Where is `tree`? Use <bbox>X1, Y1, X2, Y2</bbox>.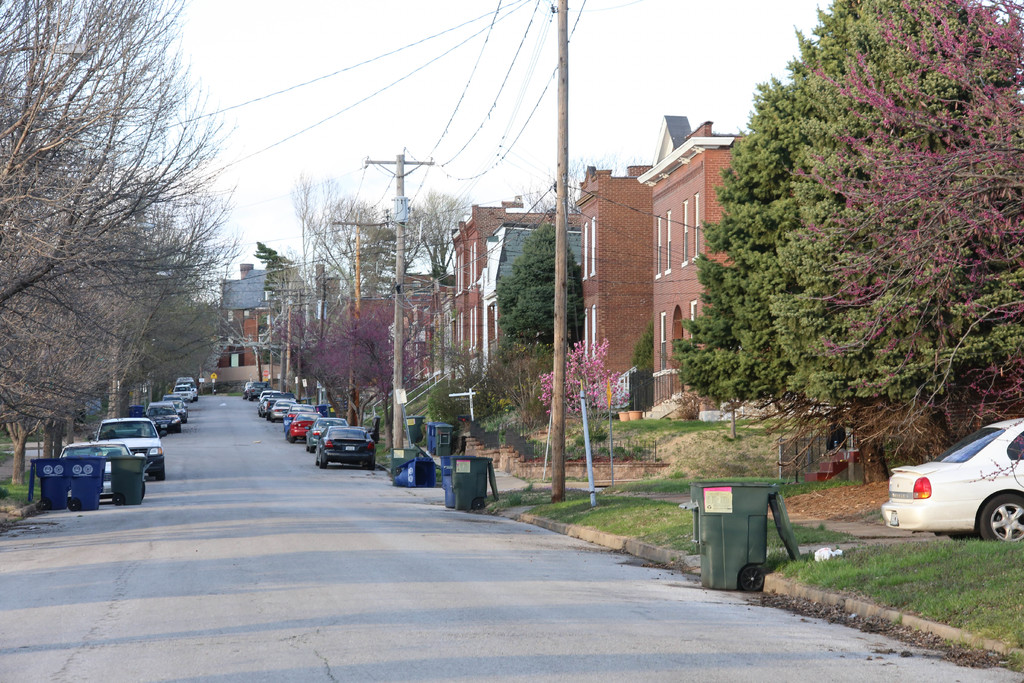
<bbox>535, 336, 618, 433</bbox>.
